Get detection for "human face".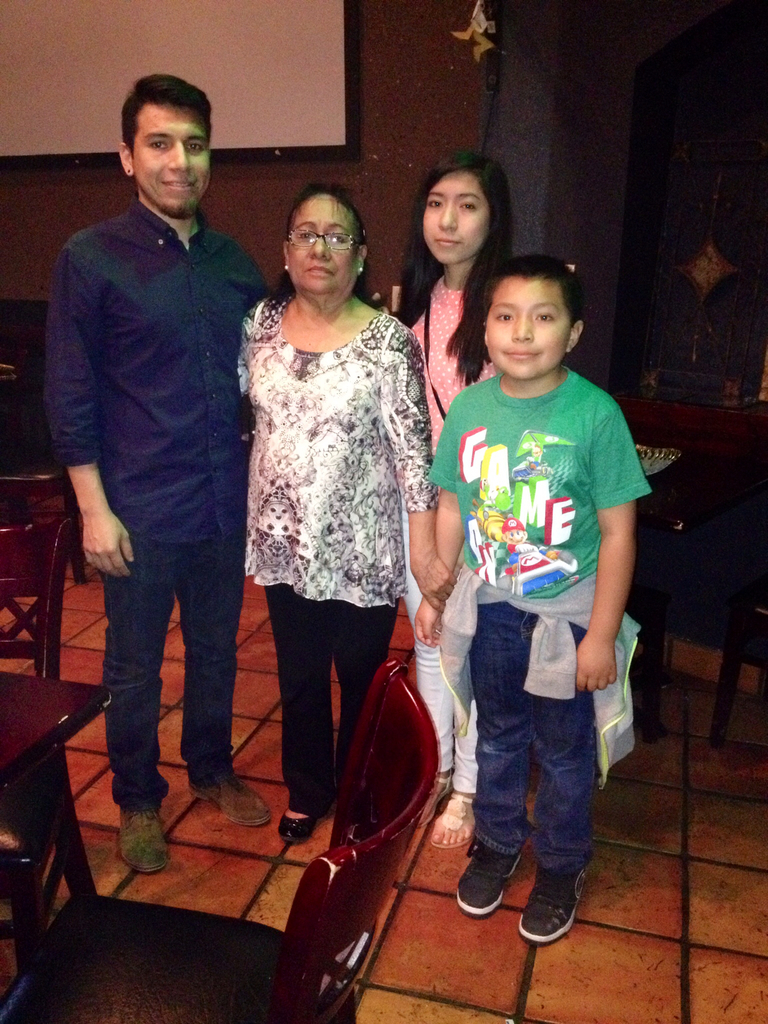
Detection: Rect(134, 104, 212, 214).
